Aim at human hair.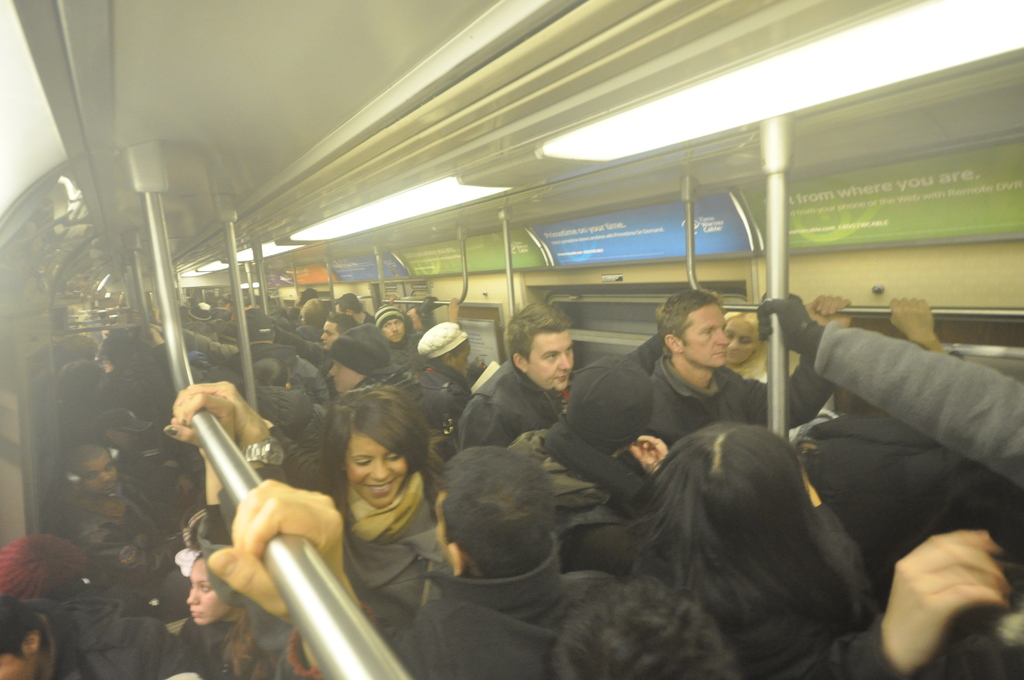
Aimed at detection(320, 384, 442, 530).
